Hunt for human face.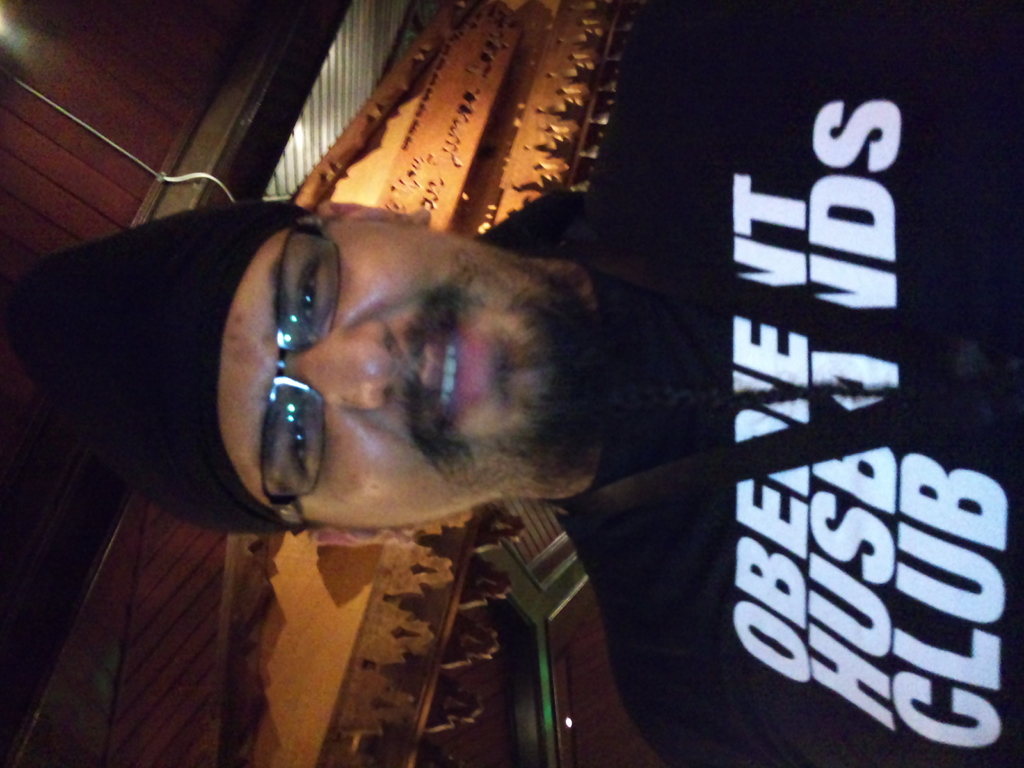
Hunted down at bbox=[218, 220, 608, 527].
